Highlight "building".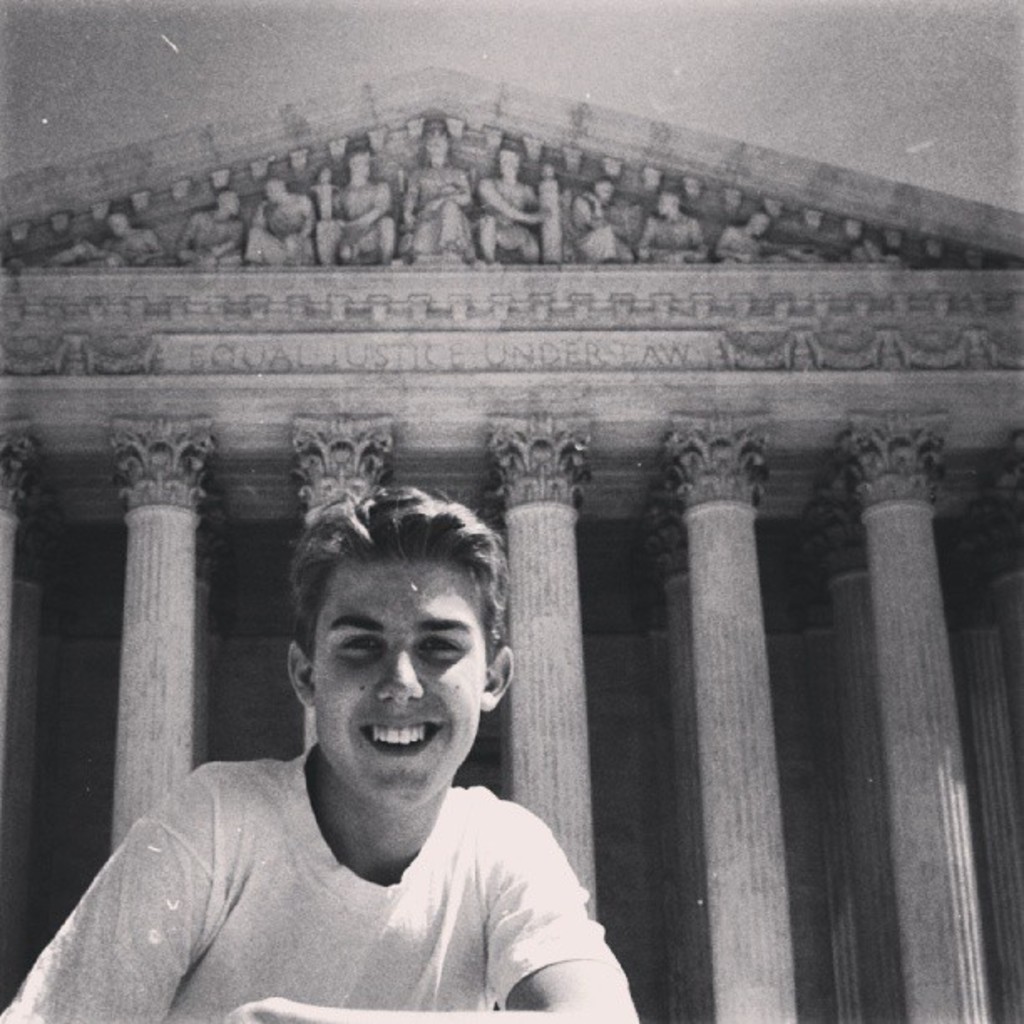
Highlighted region: x1=0, y1=0, x2=1022, y2=1022.
